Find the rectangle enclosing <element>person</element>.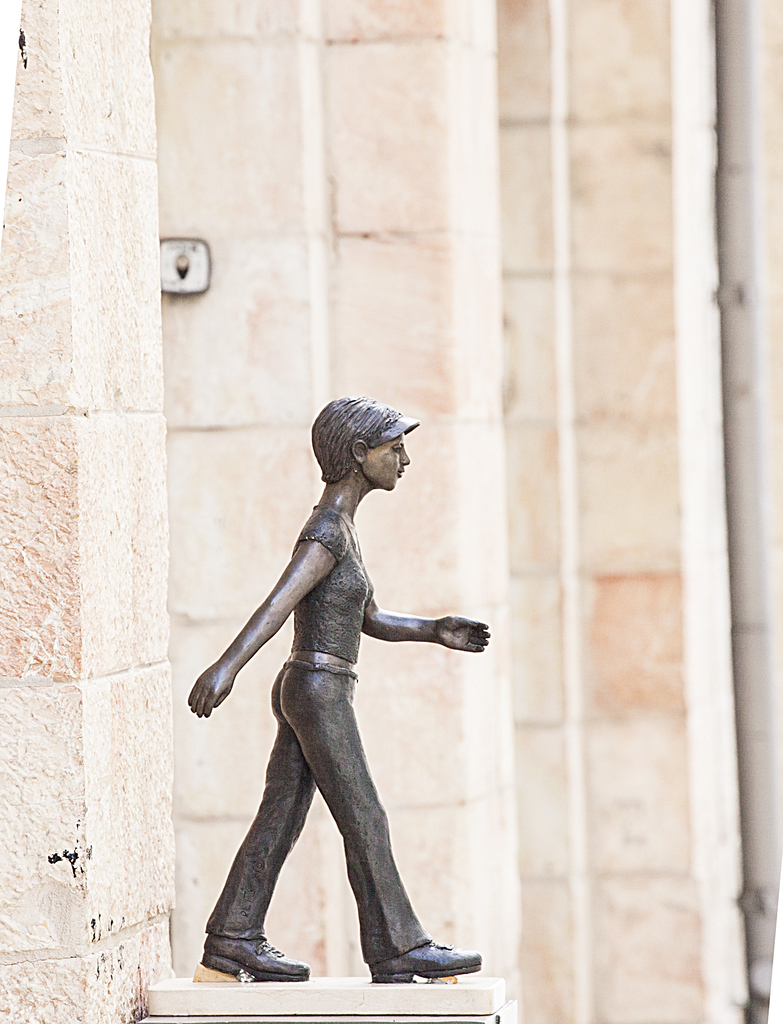
184 391 503 988.
